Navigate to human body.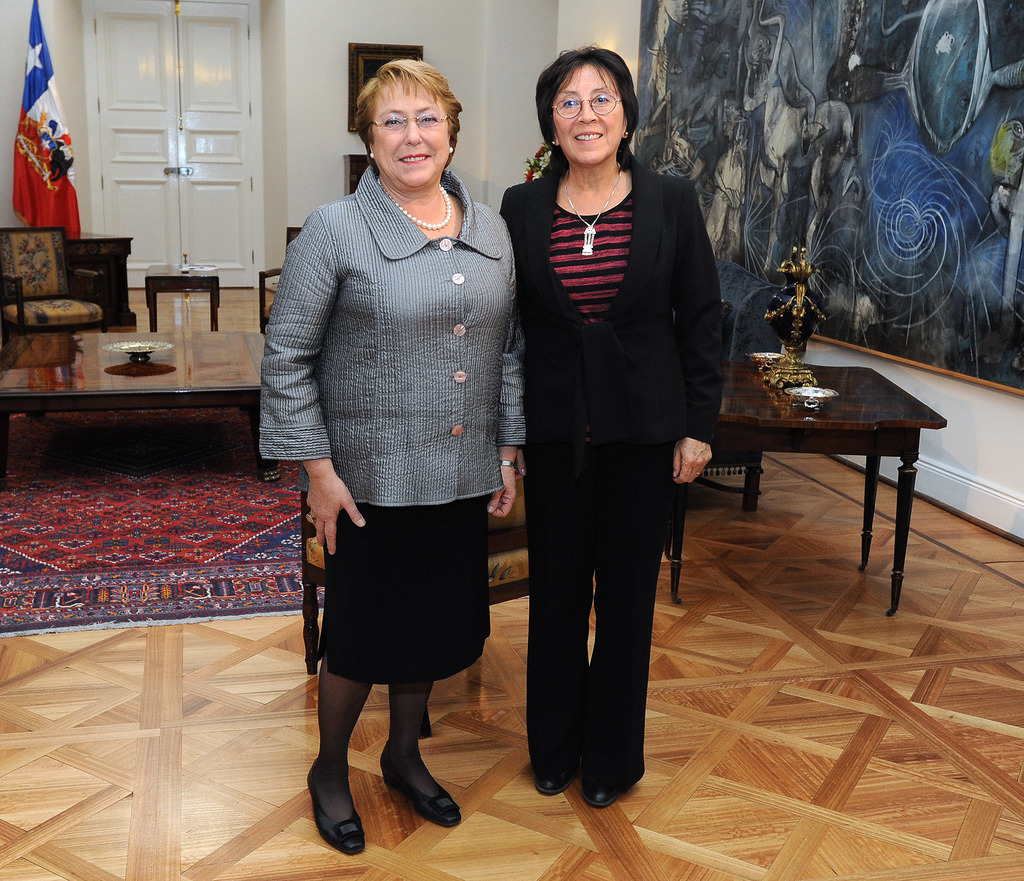
Navigation target: select_region(269, 0, 541, 880).
